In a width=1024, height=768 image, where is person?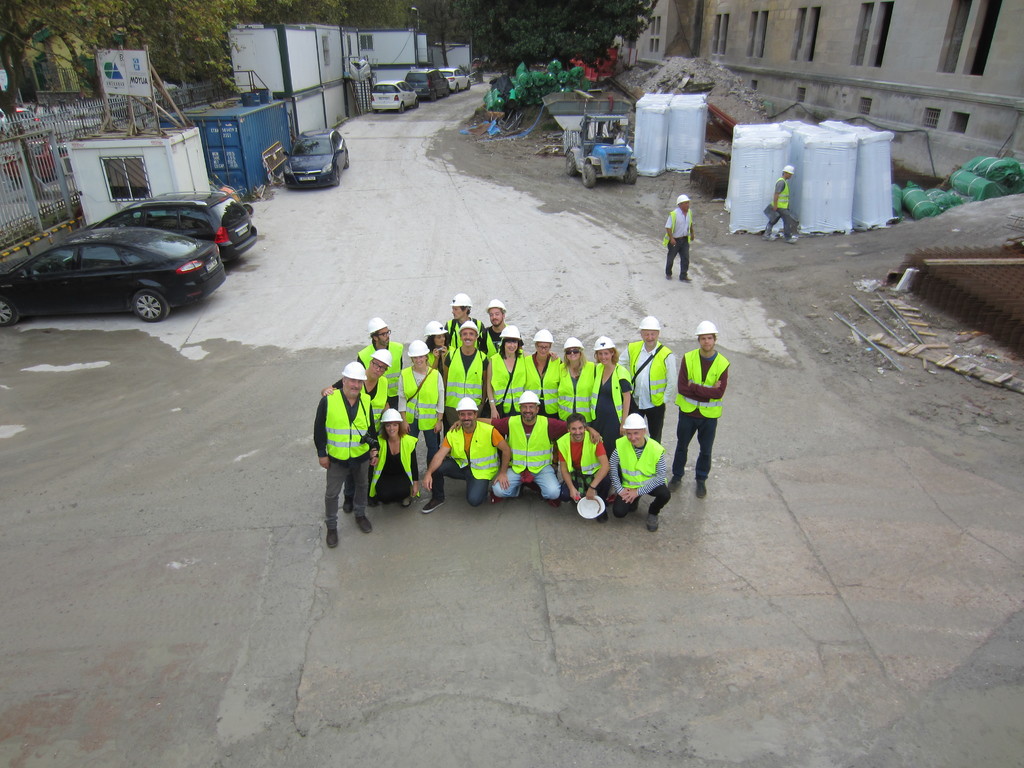
rect(558, 339, 600, 429).
